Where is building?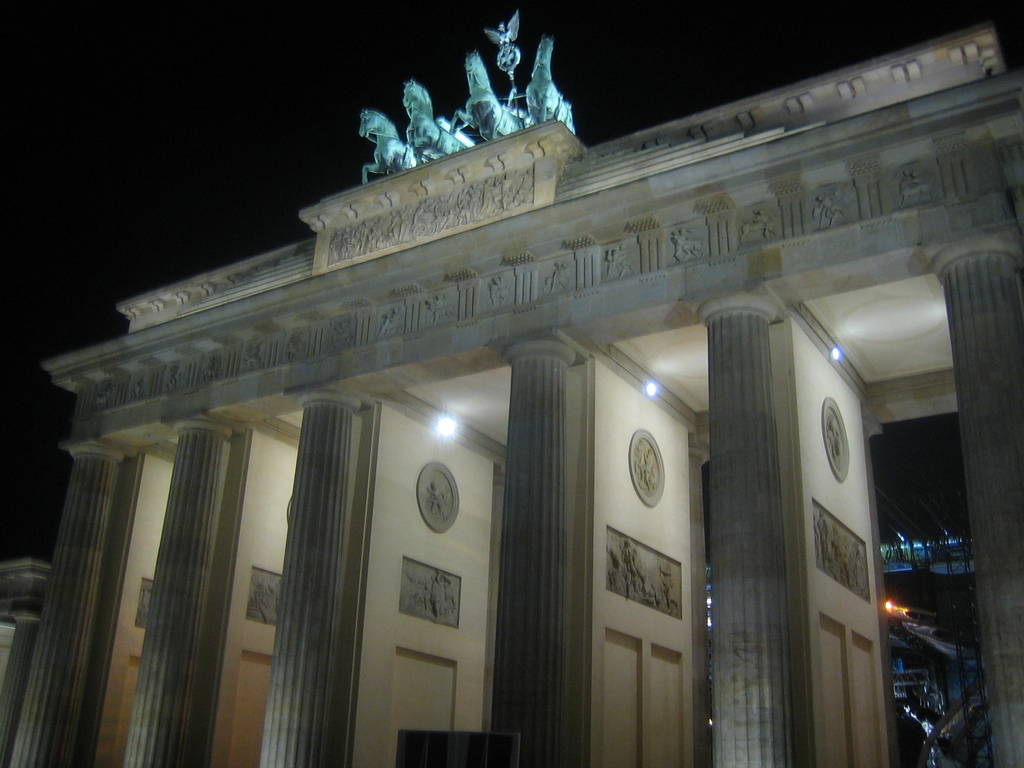
region(0, 0, 1023, 766).
